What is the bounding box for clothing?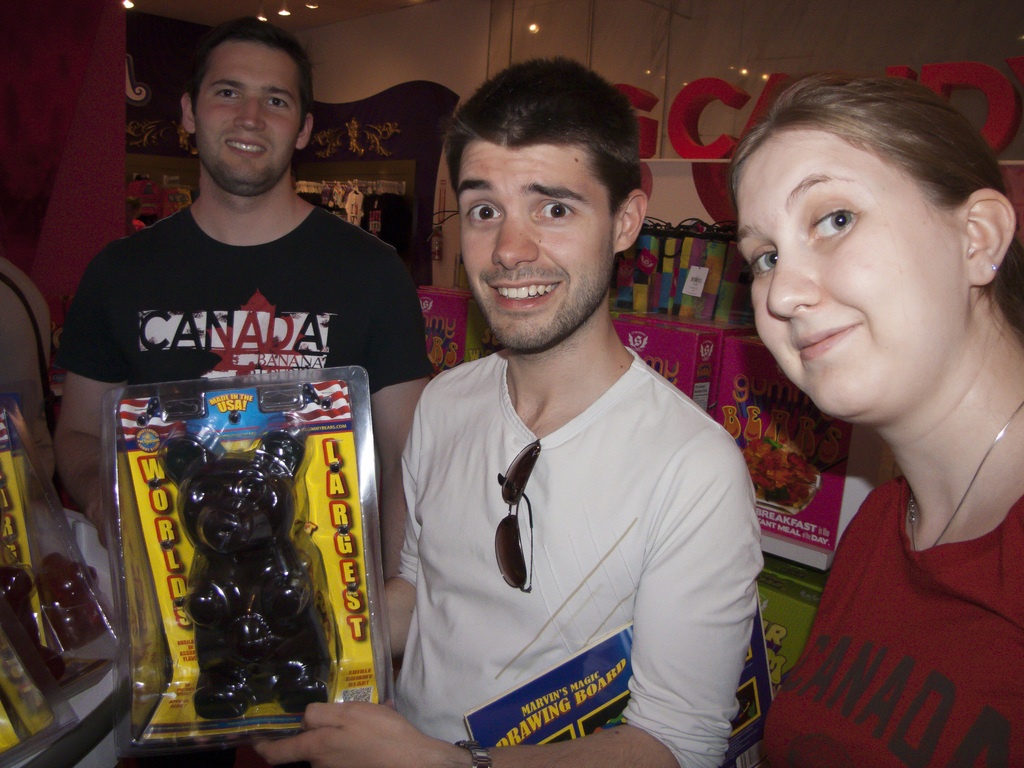
crop(399, 352, 761, 767).
